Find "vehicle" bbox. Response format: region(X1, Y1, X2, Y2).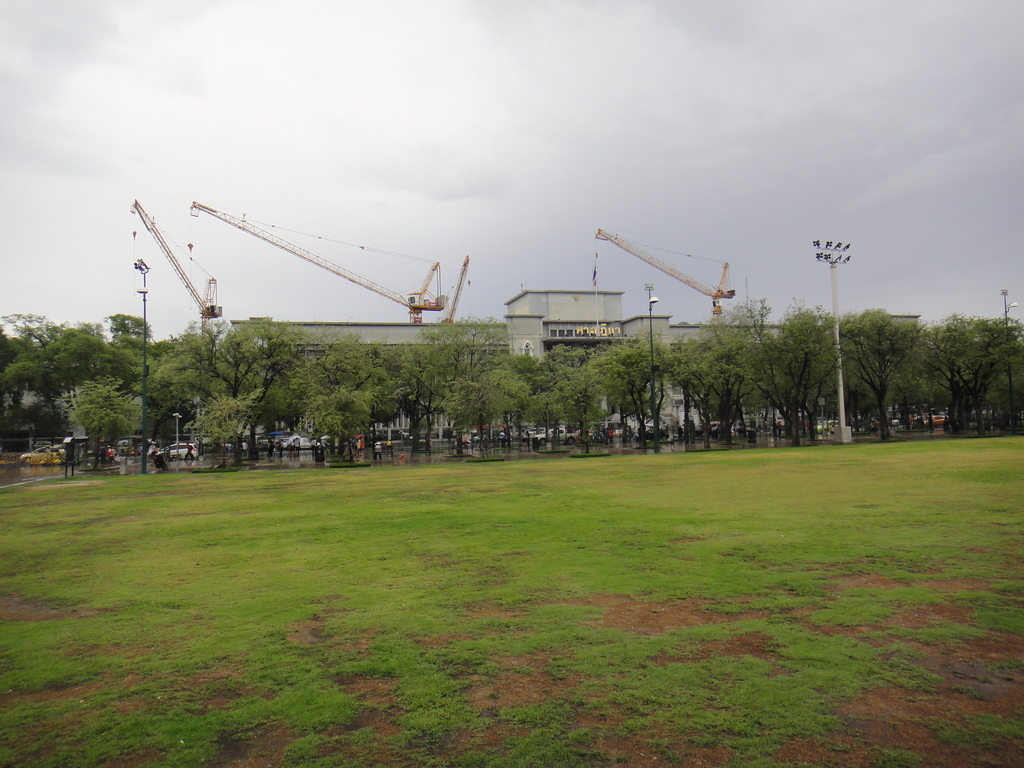
region(163, 442, 195, 463).
